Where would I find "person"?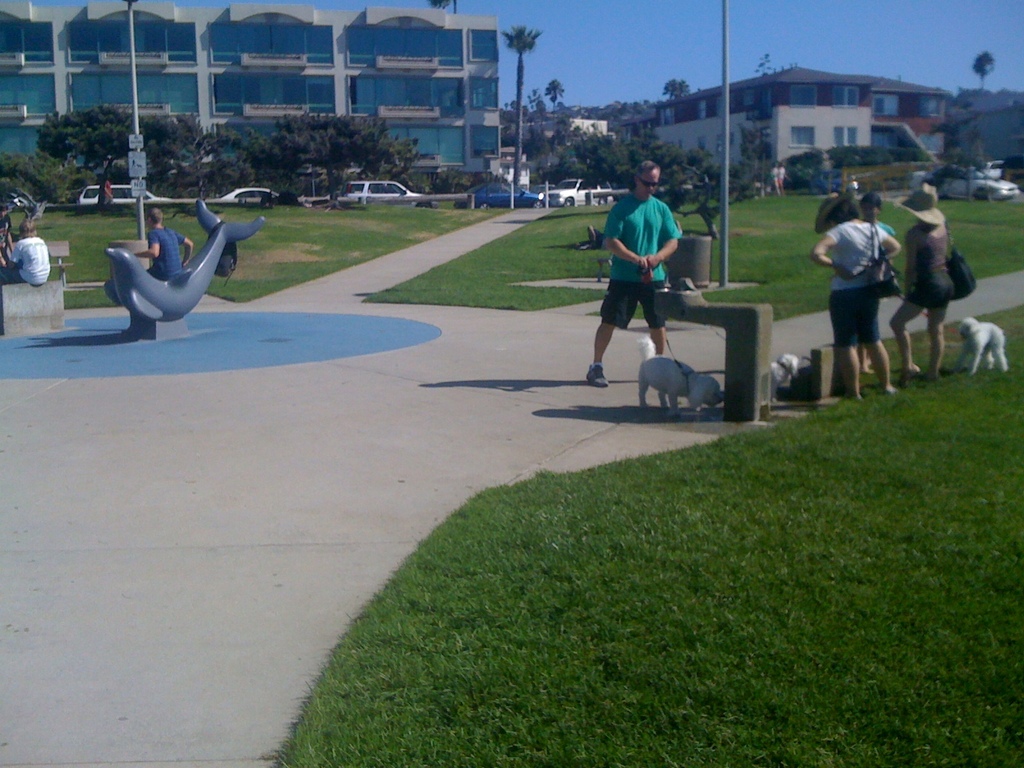
At 854,188,900,369.
